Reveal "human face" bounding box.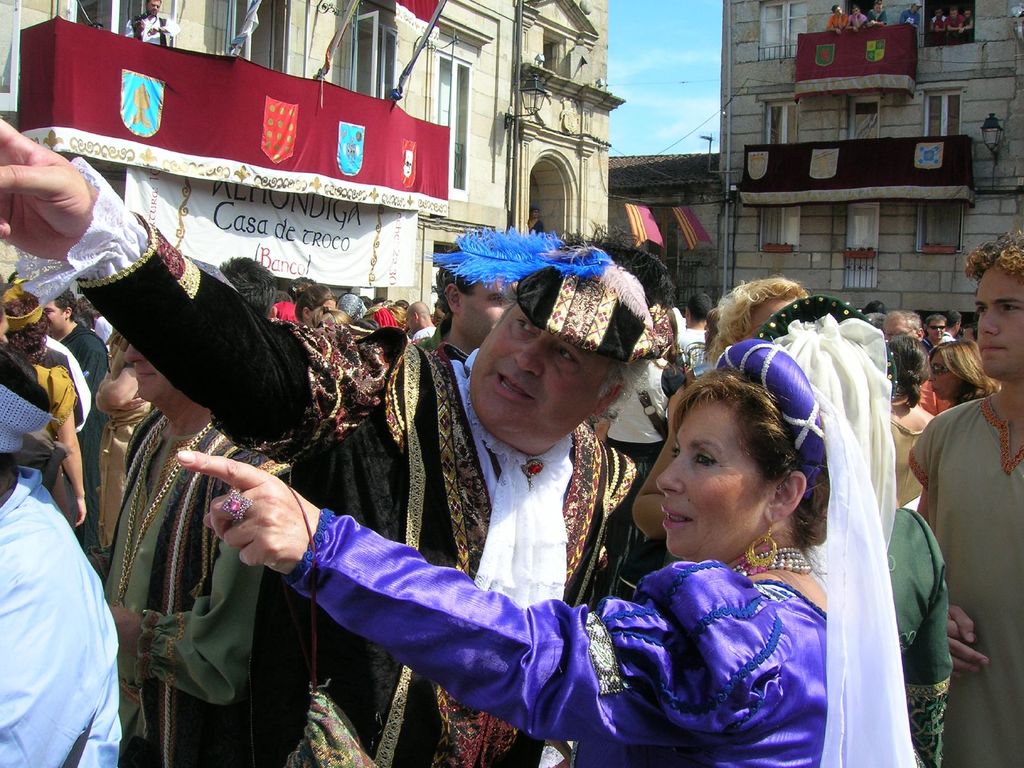
Revealed: x1=470, y1=301, x2=605, y2=436.
